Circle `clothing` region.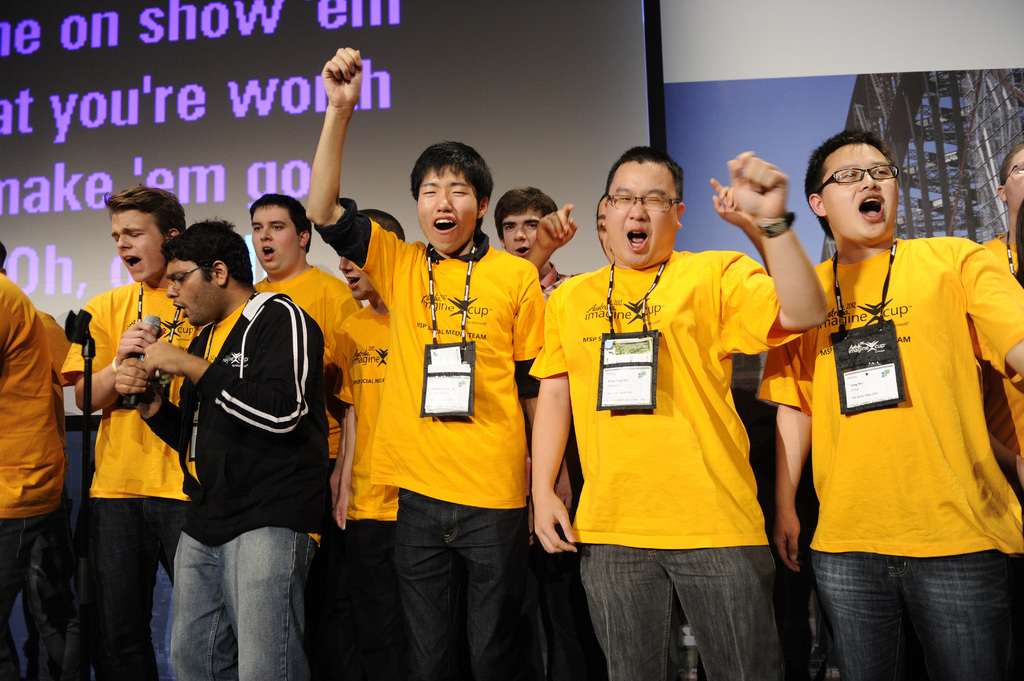
Region: bbox(555, 189, 803, 618).
